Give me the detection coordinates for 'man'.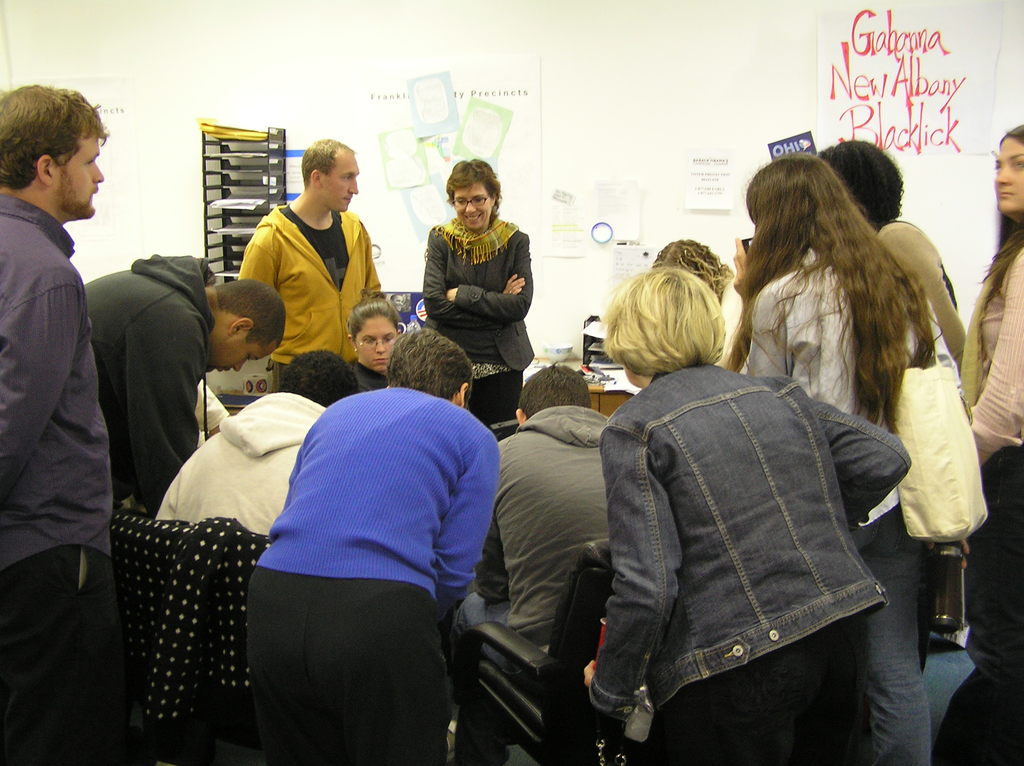
bbox(238, 133, 385, 391).
